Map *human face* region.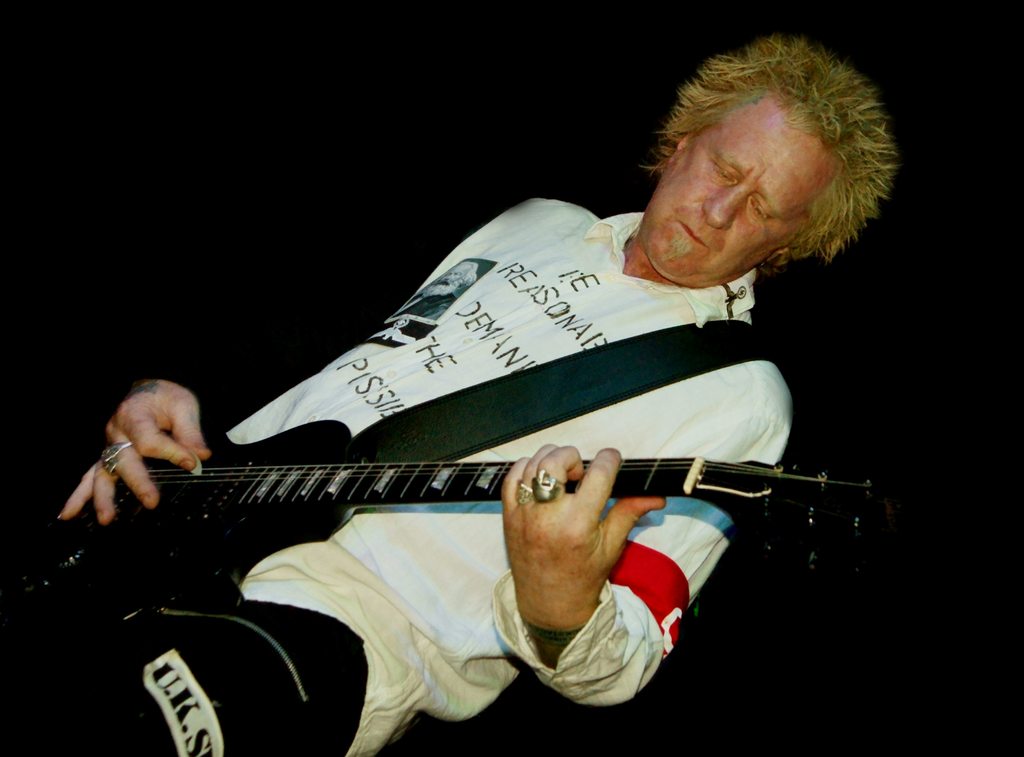
Mapped to 638,90,832,288.
